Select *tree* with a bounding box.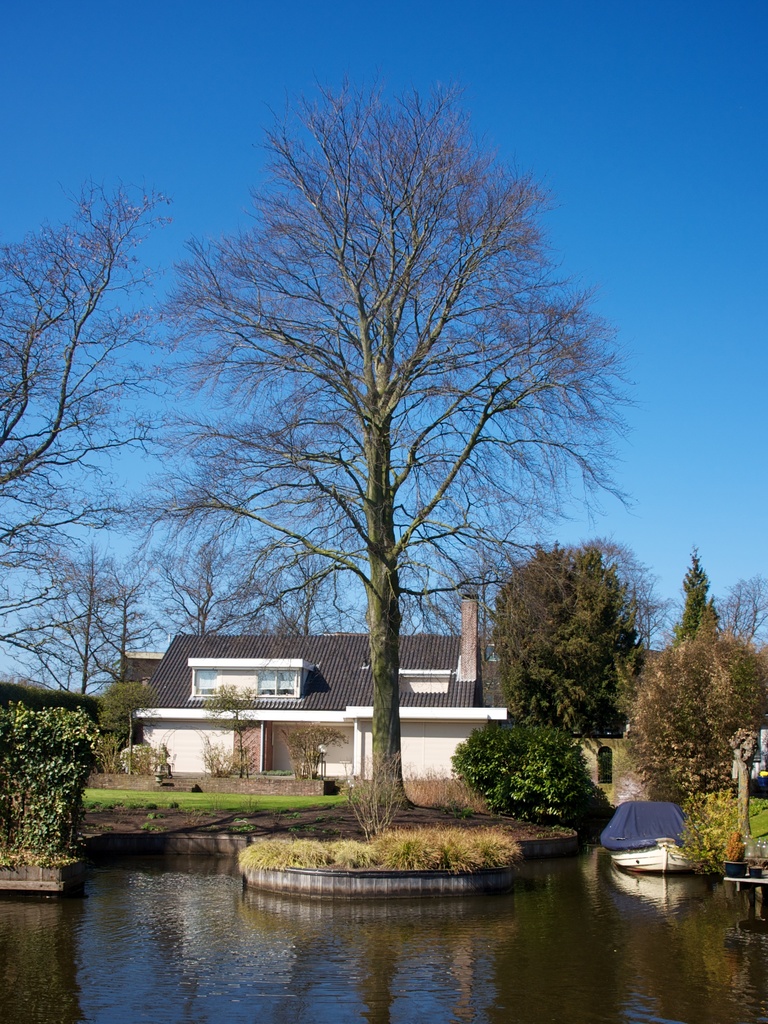
(448, 710, 609, 819).
